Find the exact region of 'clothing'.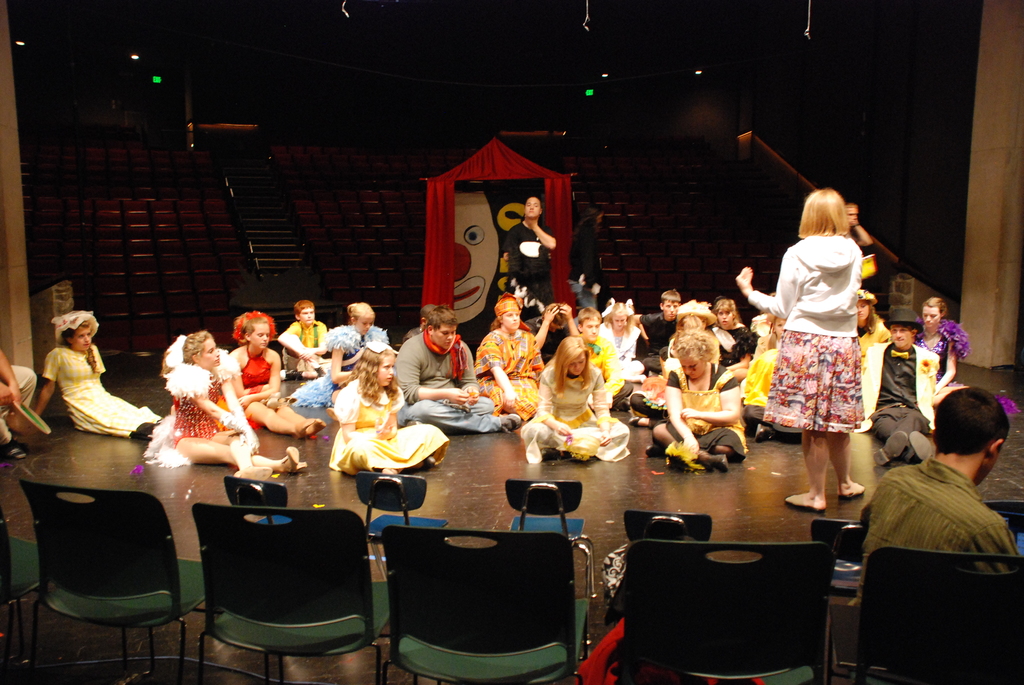
Exact region: left=921, top=312, right=971, bottom=402.
